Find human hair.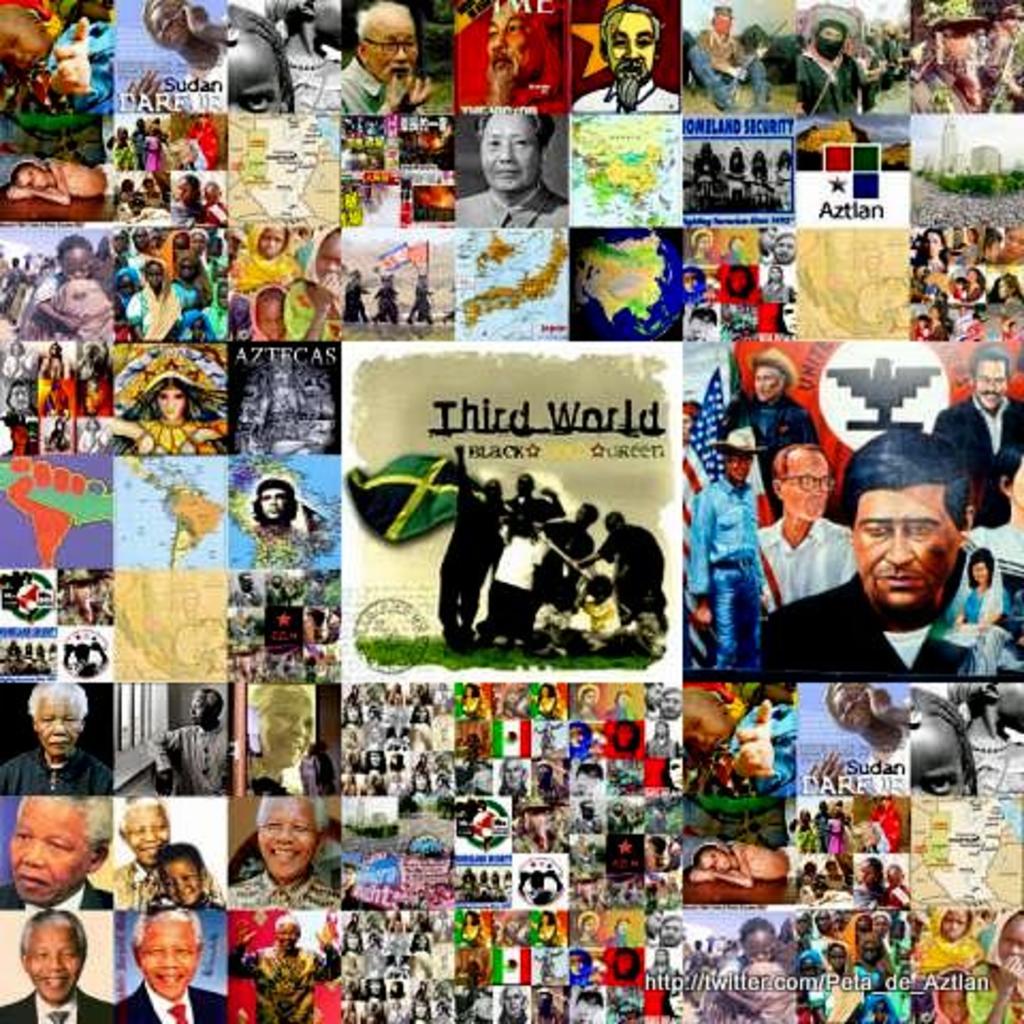
(124,796,166,834).
